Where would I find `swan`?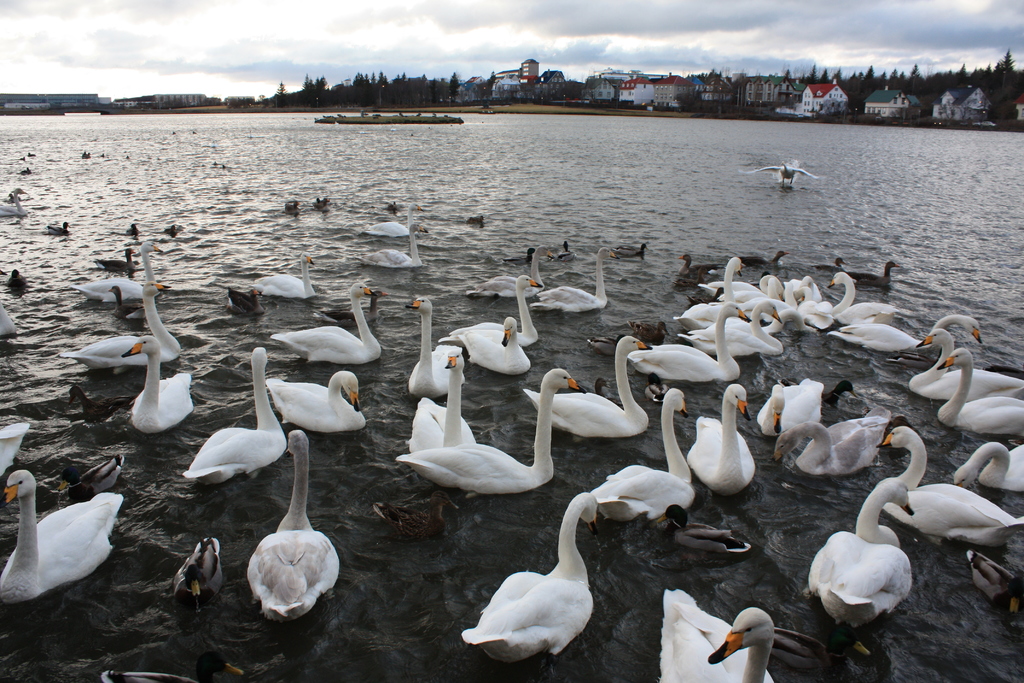
At <box>246,426,341,625</box>.
